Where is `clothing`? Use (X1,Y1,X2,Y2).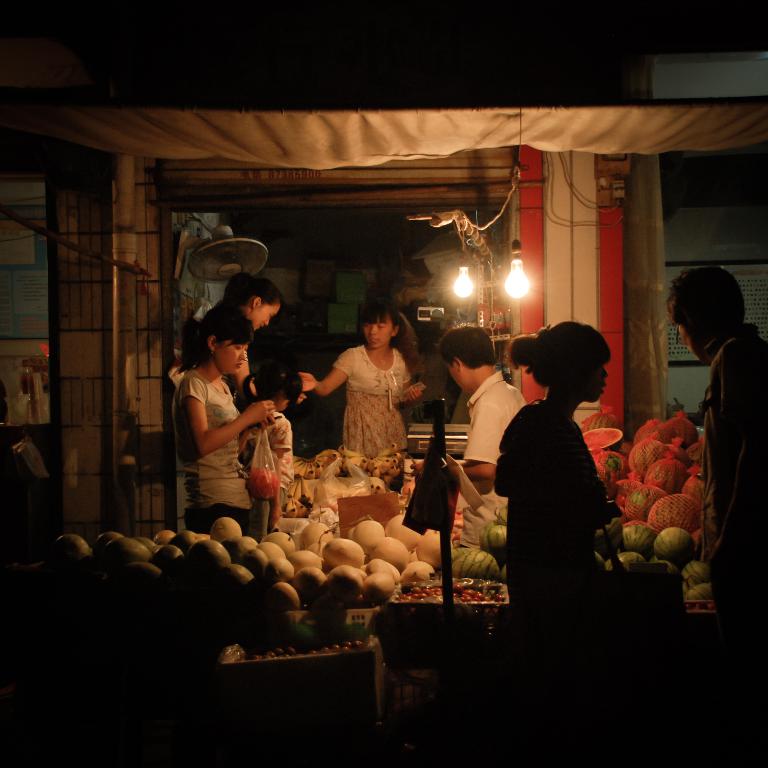
(242,410,299,531).
